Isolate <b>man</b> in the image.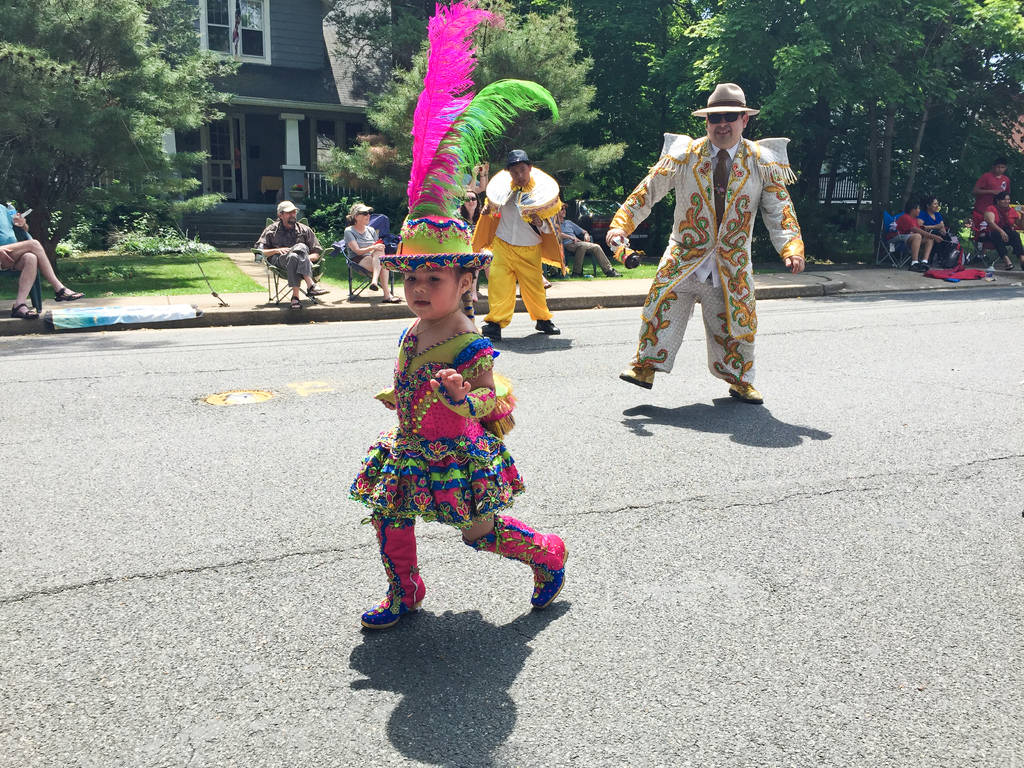
Isolated region: [left=0, top=200, right=86, bottom=320].
